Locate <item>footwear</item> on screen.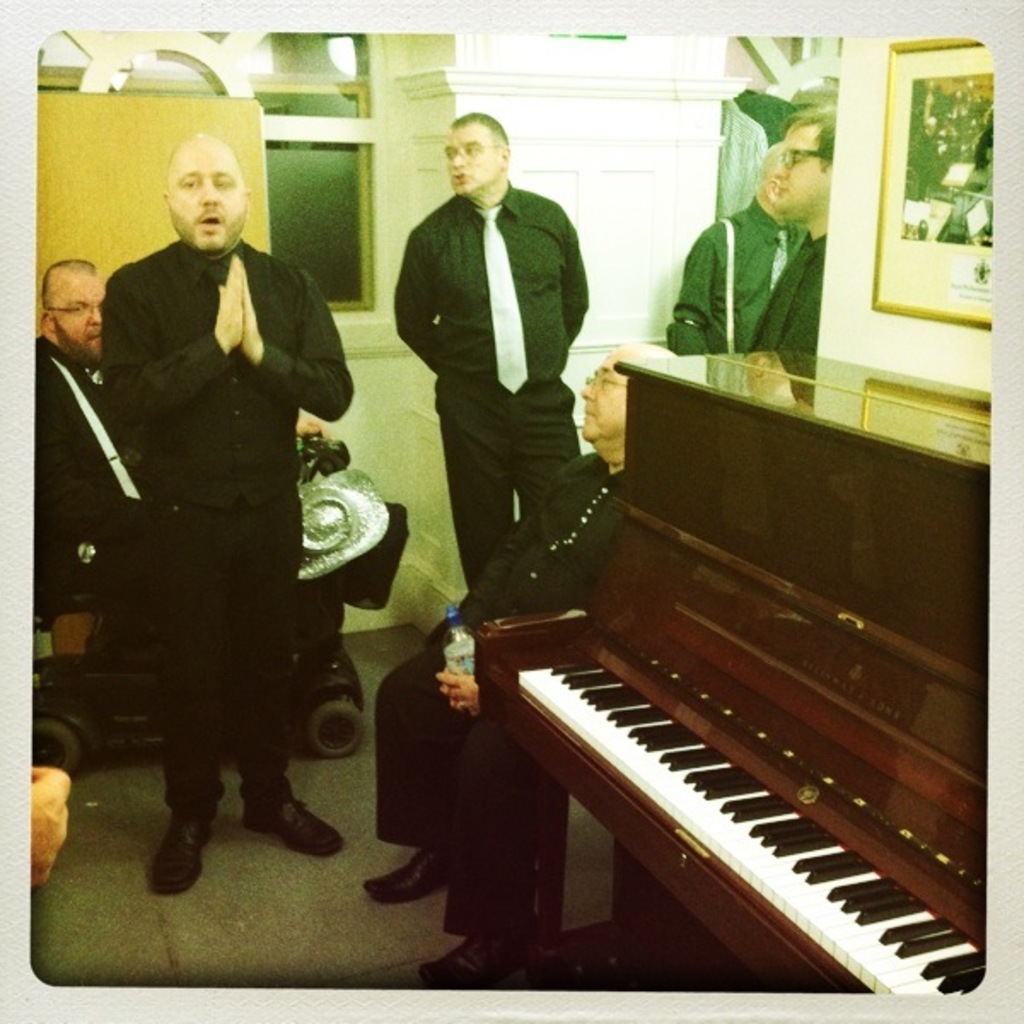
On screen at pyautogui.locateOnScreen(422, 913, 532, 993).
